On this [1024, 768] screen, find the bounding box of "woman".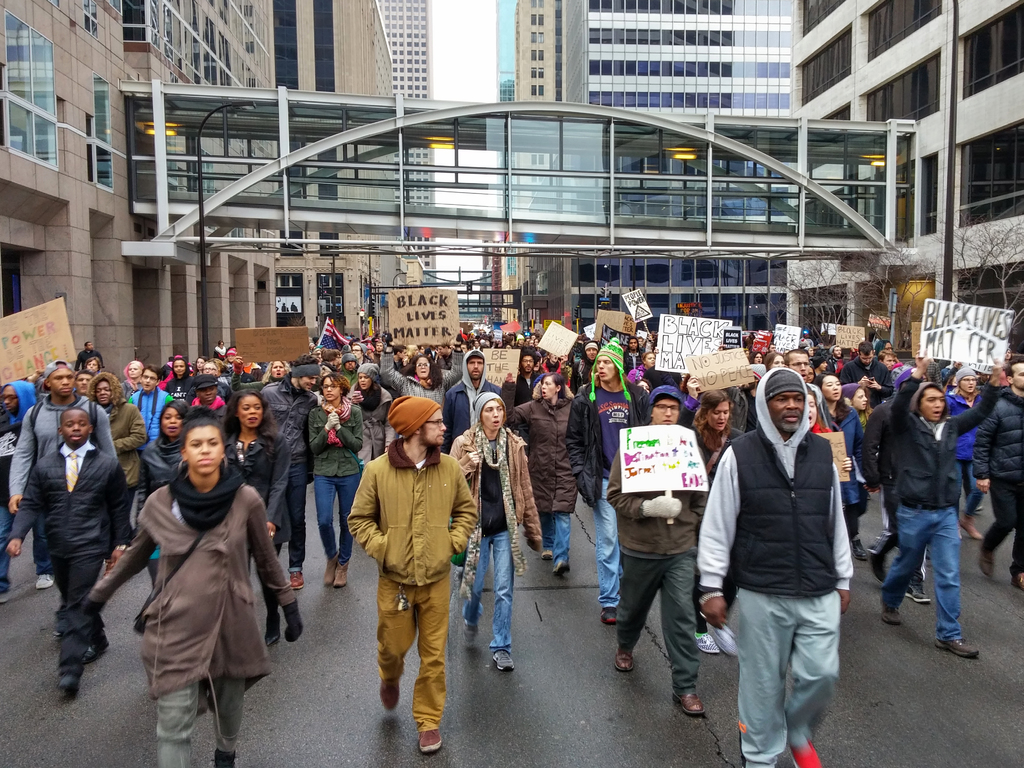
Bounding box: bbox=[195, 358, 202, 372].
